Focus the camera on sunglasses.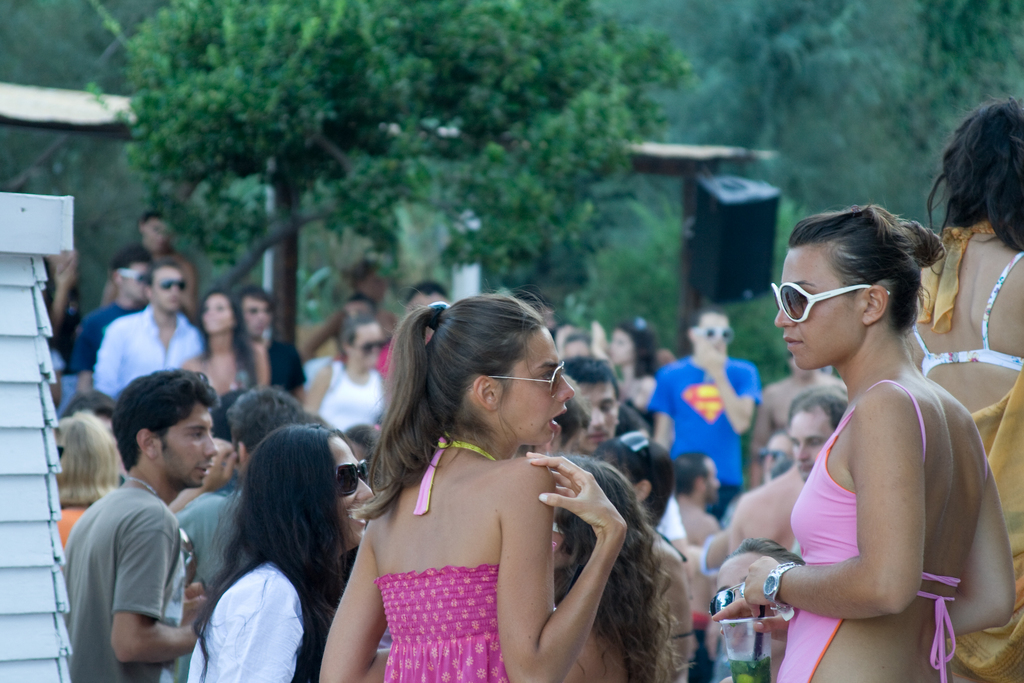
Focus region: 152:275:186:294.
